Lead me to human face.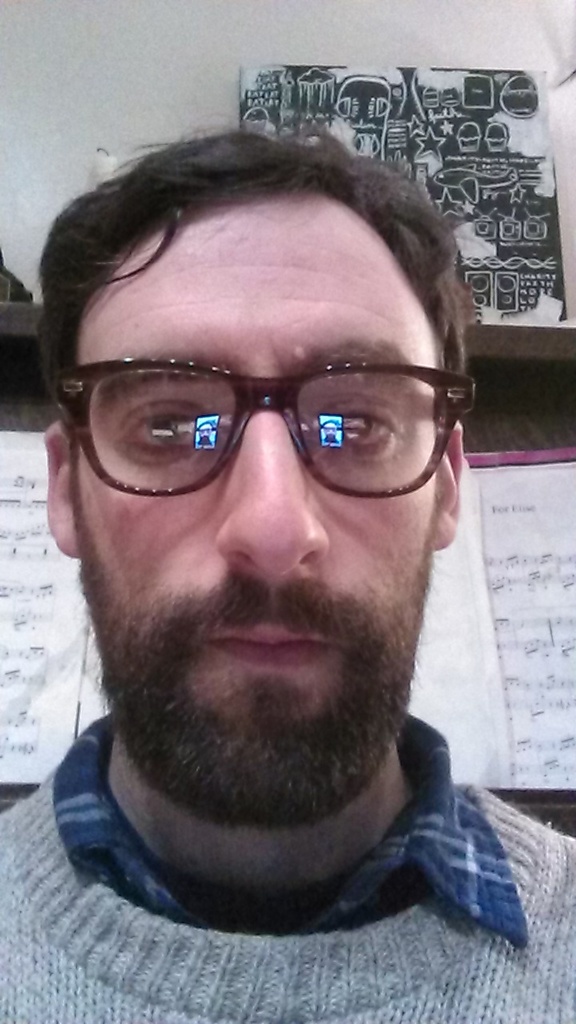
Lead to {"x1": 70, "y1": 192, "x2": 434, "y2": 830}.
